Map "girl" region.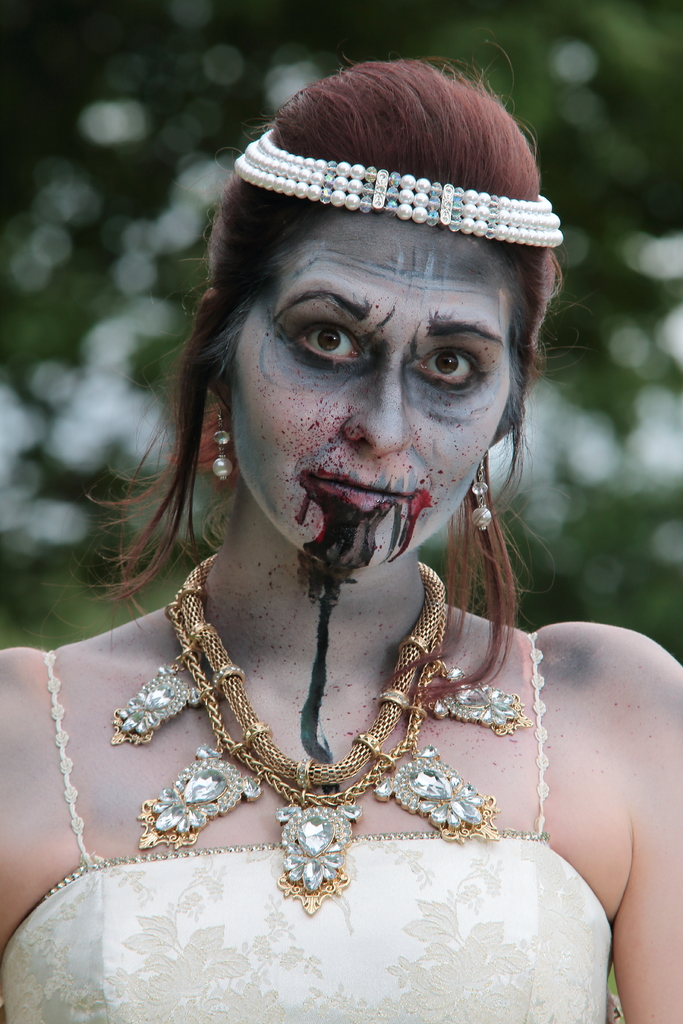
Mapped to (left=0, top=52, right=682, bottom=1023).
